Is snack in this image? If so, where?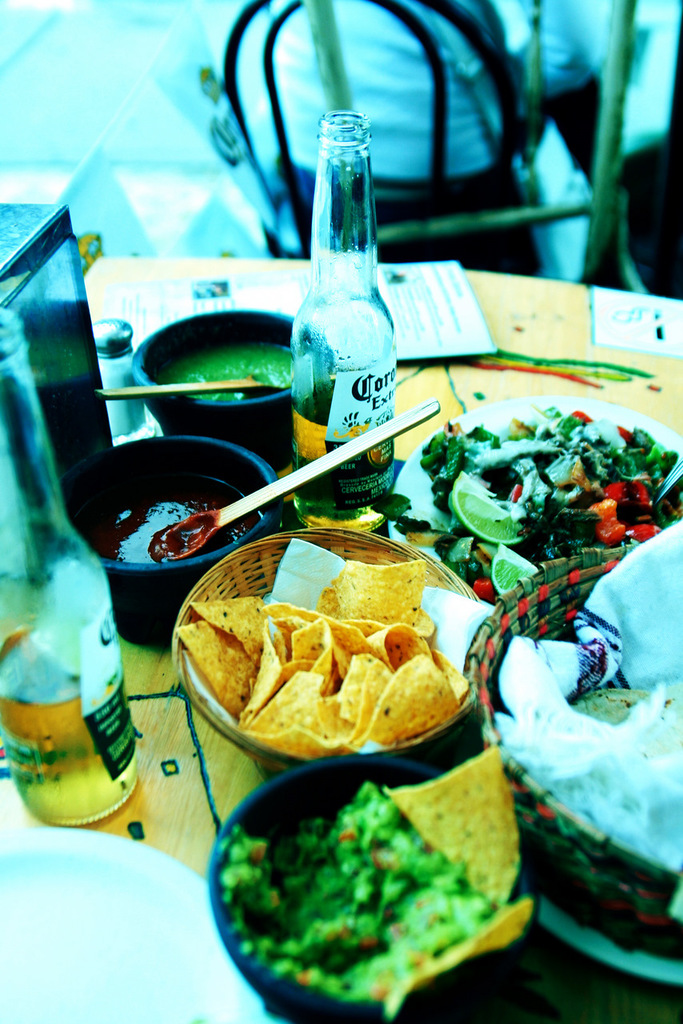
Yes, at rect(371, 744, 527, 920).
